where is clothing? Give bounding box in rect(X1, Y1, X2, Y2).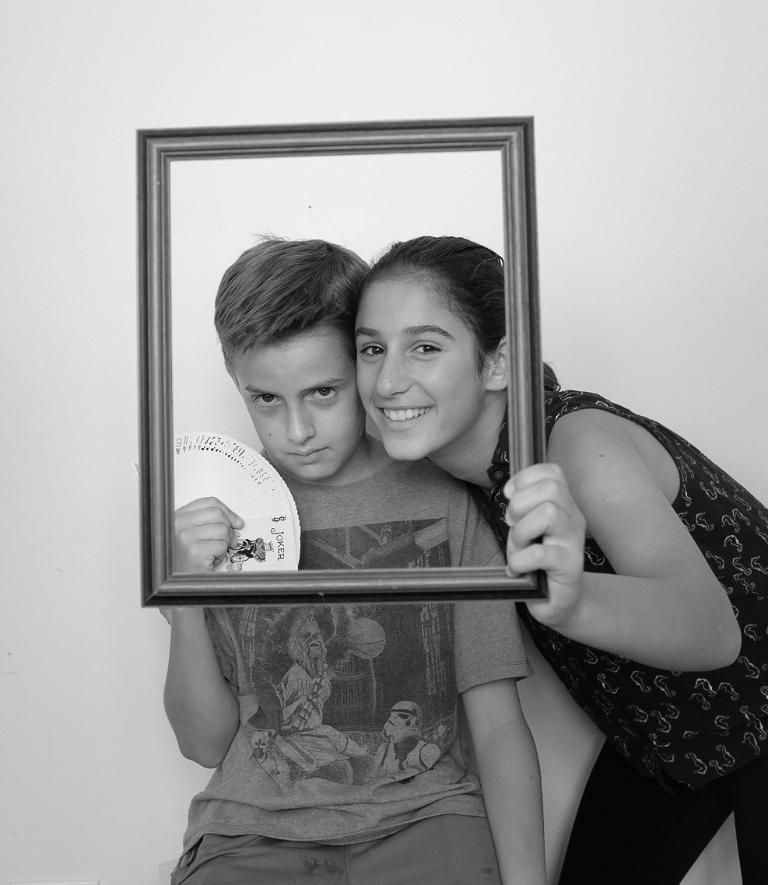
rect(479, 390, 767, 884).
